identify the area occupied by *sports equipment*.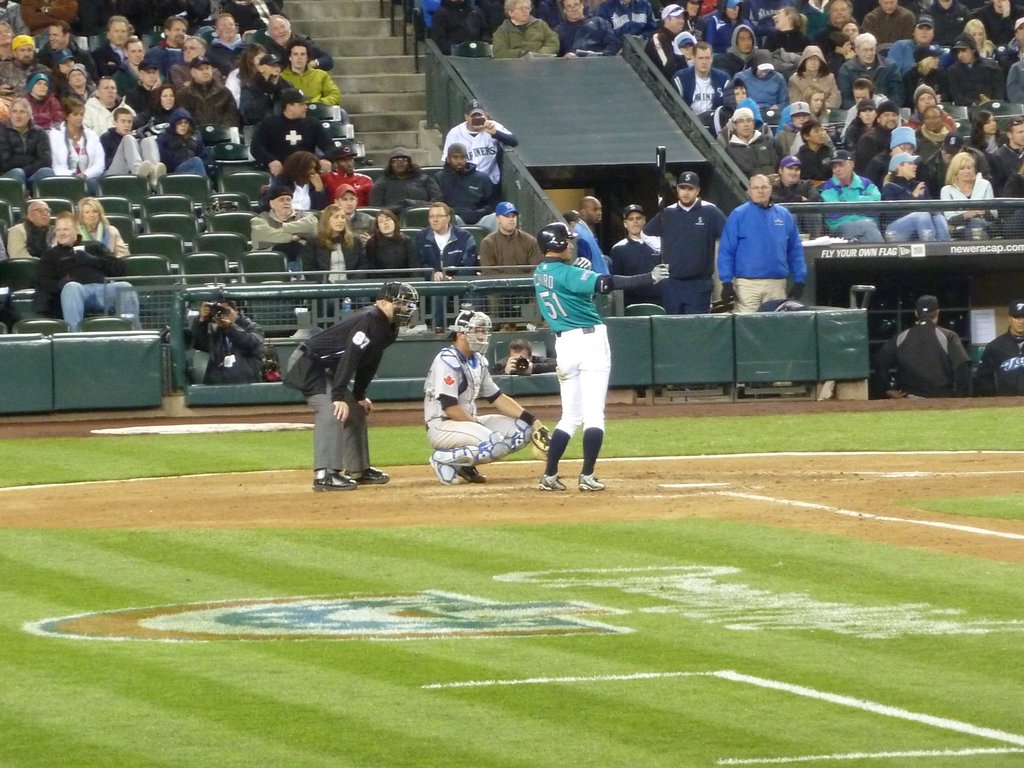
Area: (x1=346, y1=467, x2=390, y2=484).
